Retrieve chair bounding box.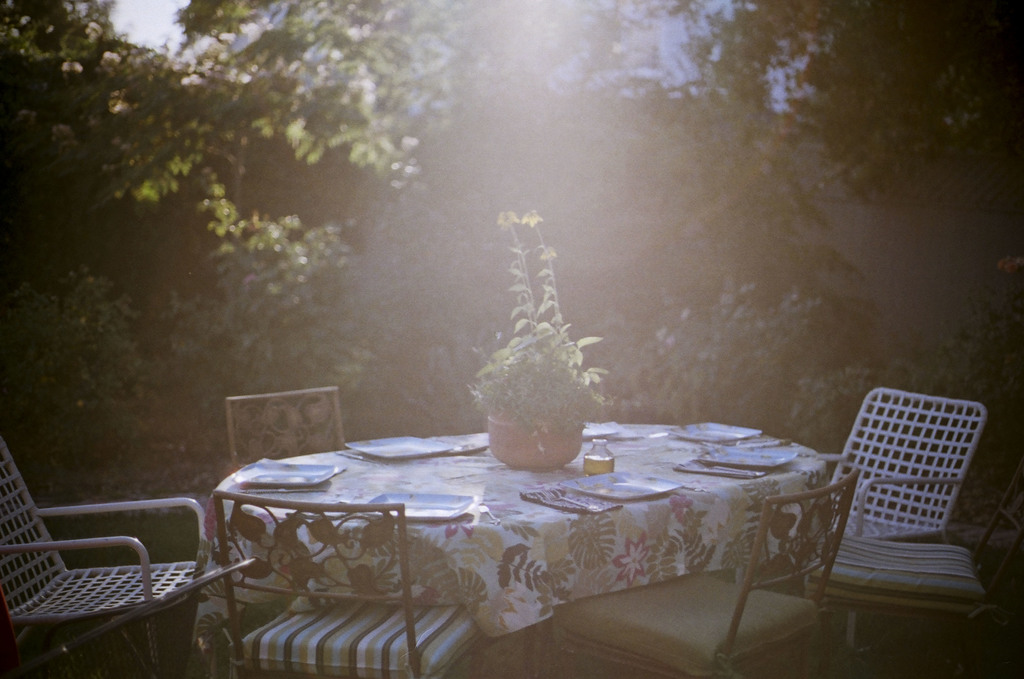
Bounding box: x1=211 y1=490 x2=490 y2=678.
